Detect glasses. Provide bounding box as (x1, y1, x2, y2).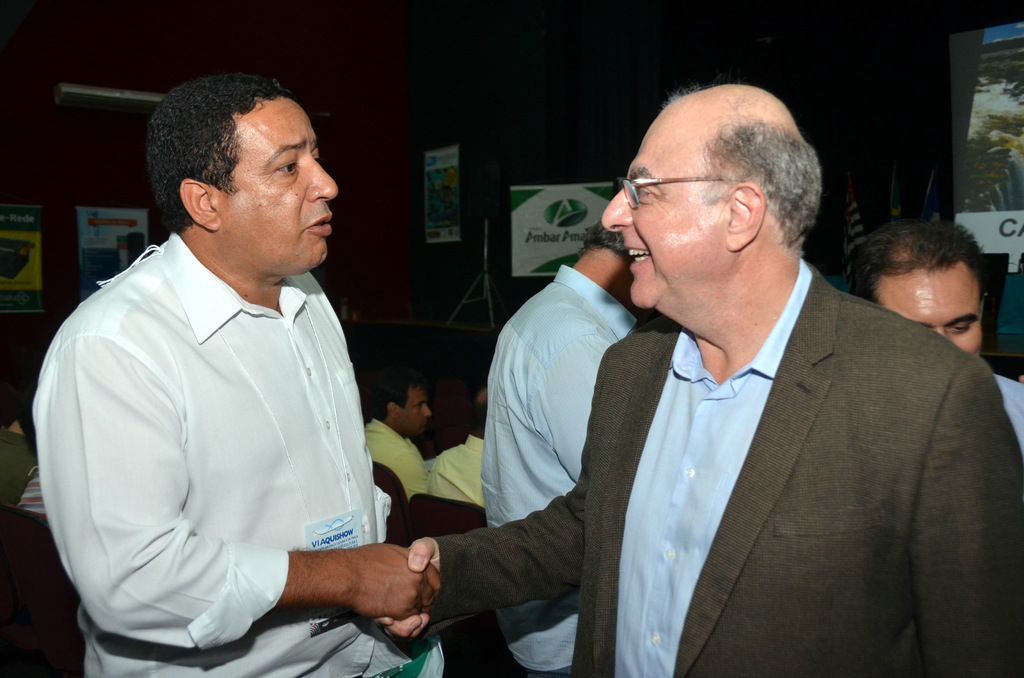
(606, 161, 745, 212).
